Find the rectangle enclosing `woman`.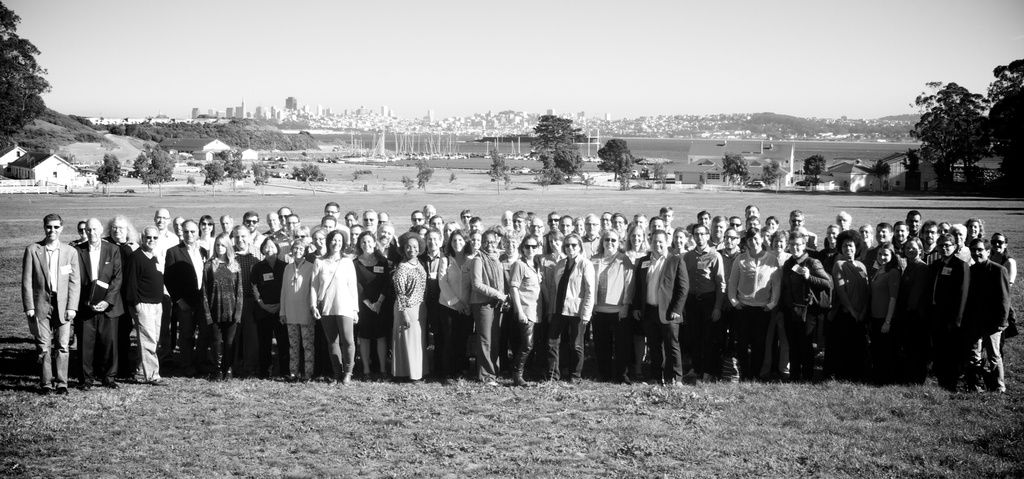
(439,222,461,253).
